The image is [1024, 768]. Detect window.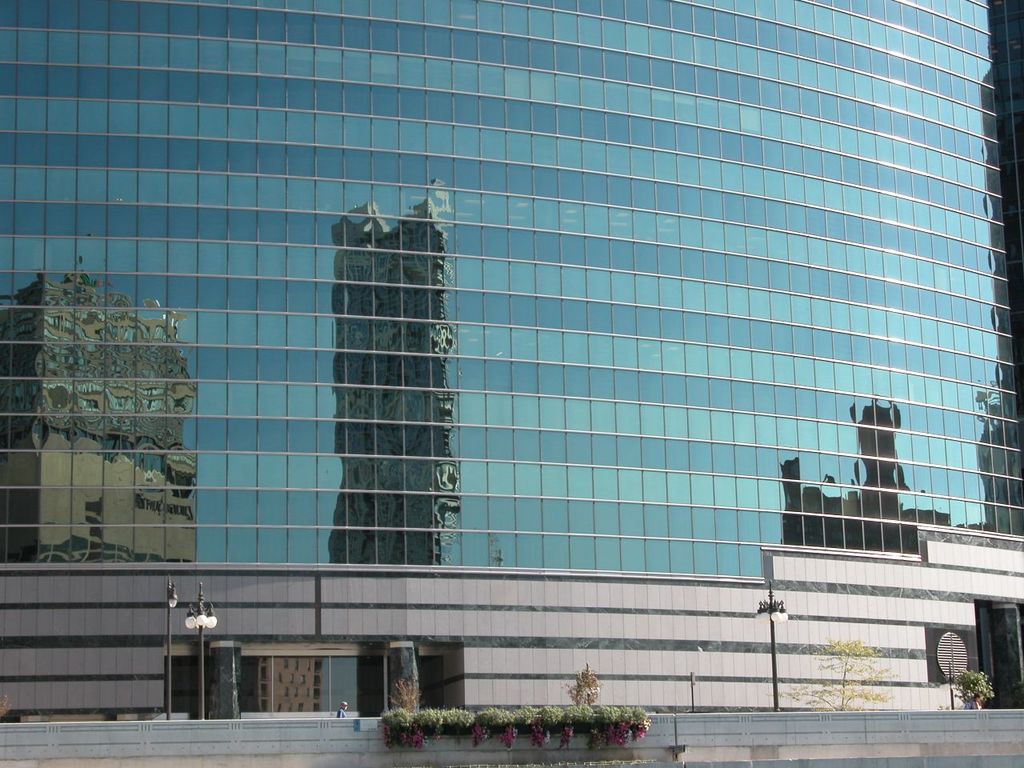
Detection: {"left": 0, "top": 0, "right": 1018, "bottom": 565}.
